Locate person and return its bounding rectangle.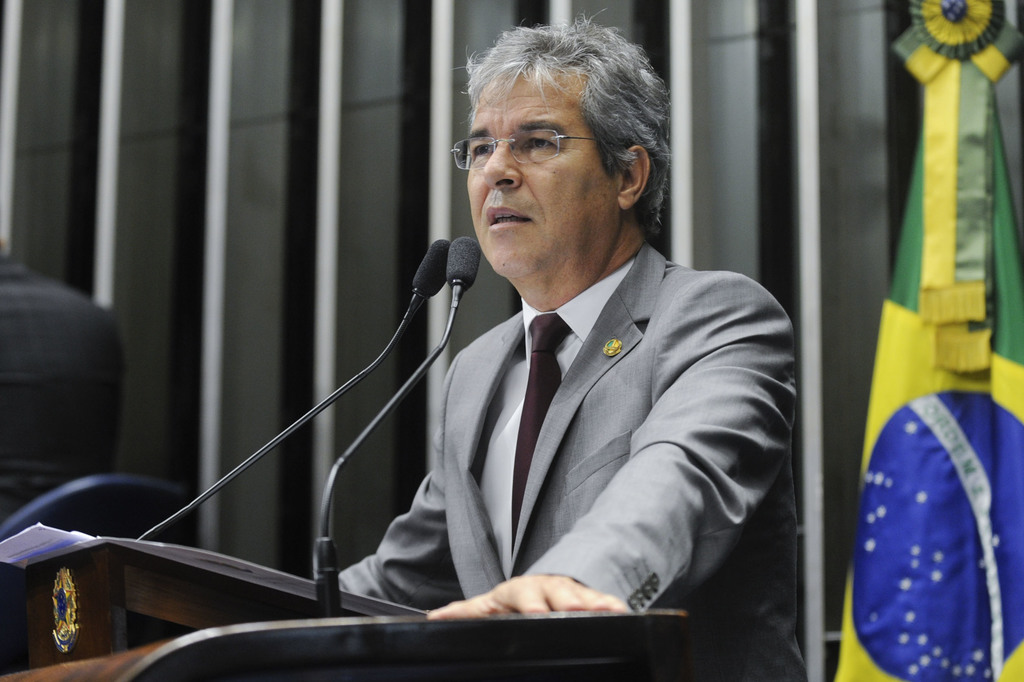
<box>287,52,813,662</box>.
